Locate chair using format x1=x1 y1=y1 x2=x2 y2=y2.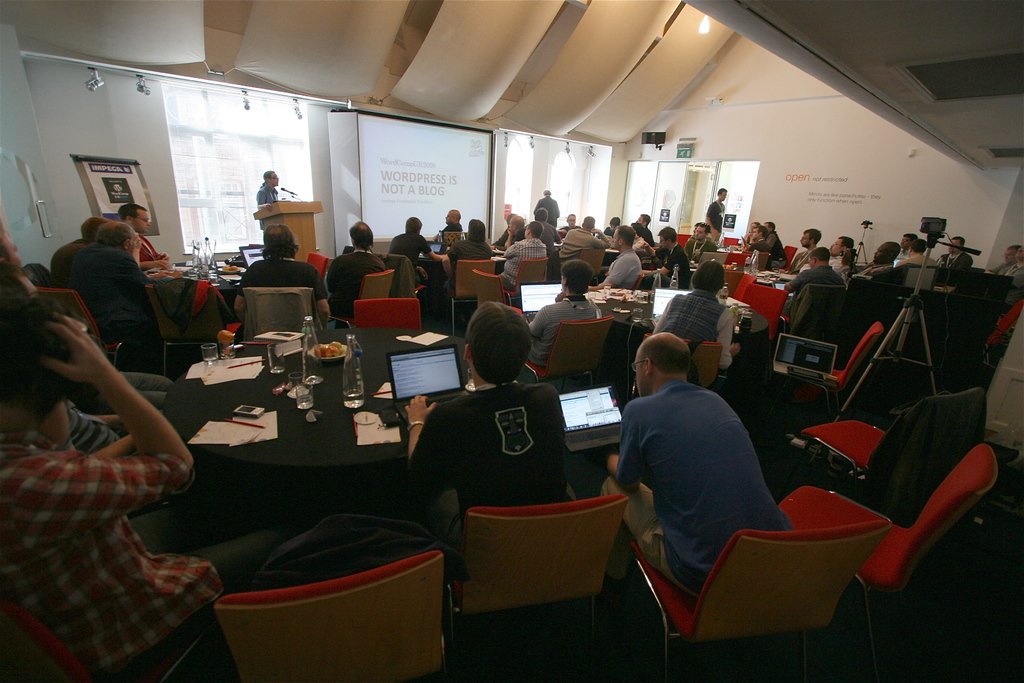
x1=795 y1=284 x2=845 y2=334.
